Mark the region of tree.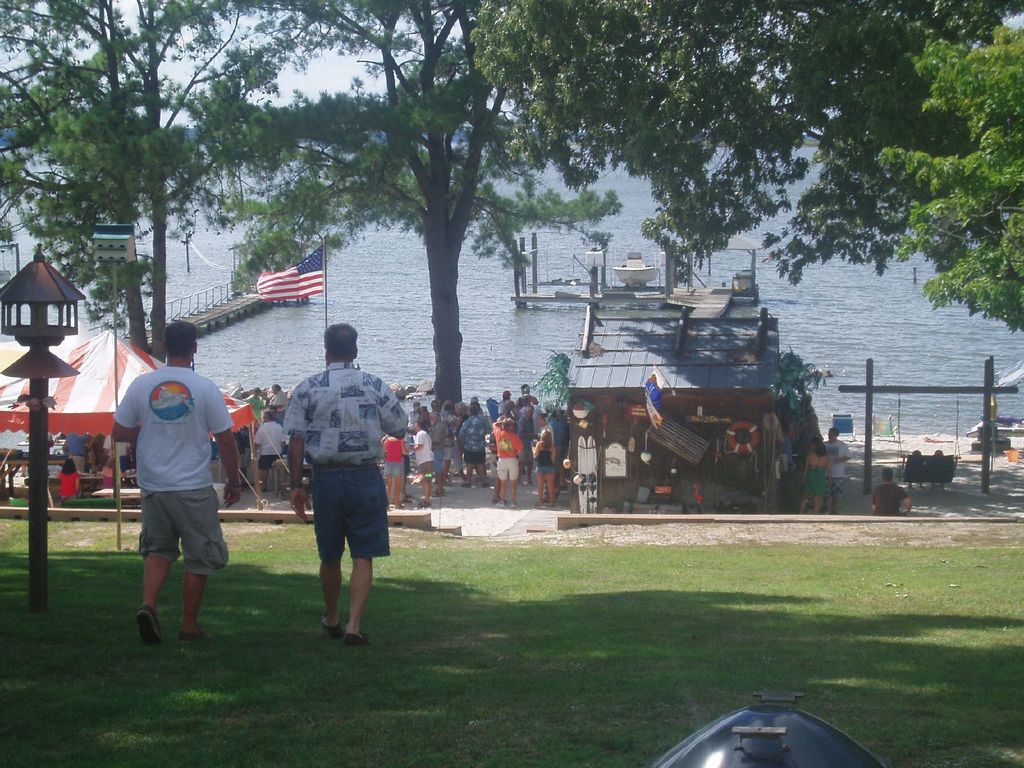
Region: region(456, 0, 1022, 288).
